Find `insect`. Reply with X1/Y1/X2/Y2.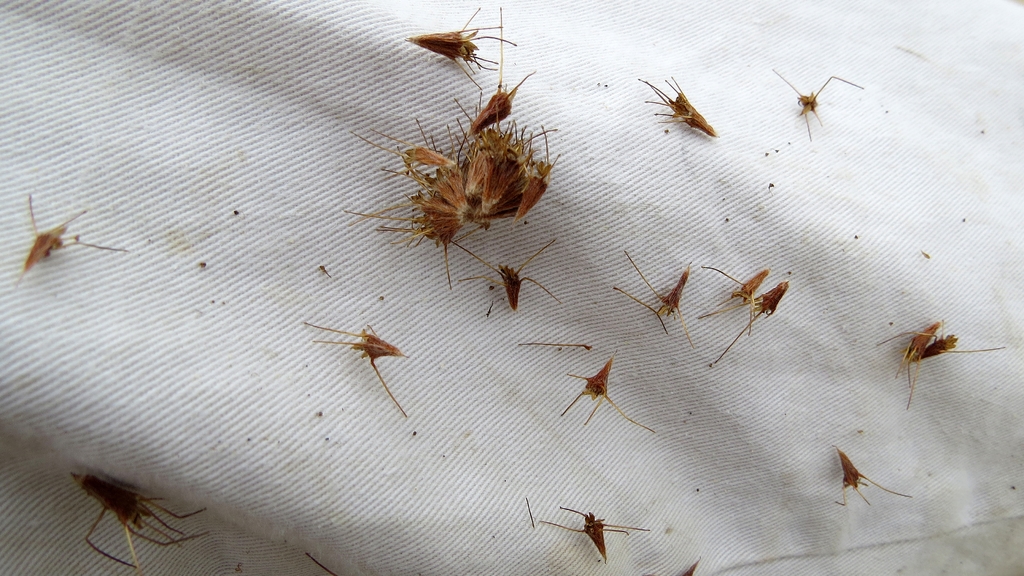
546/352/657/434.
